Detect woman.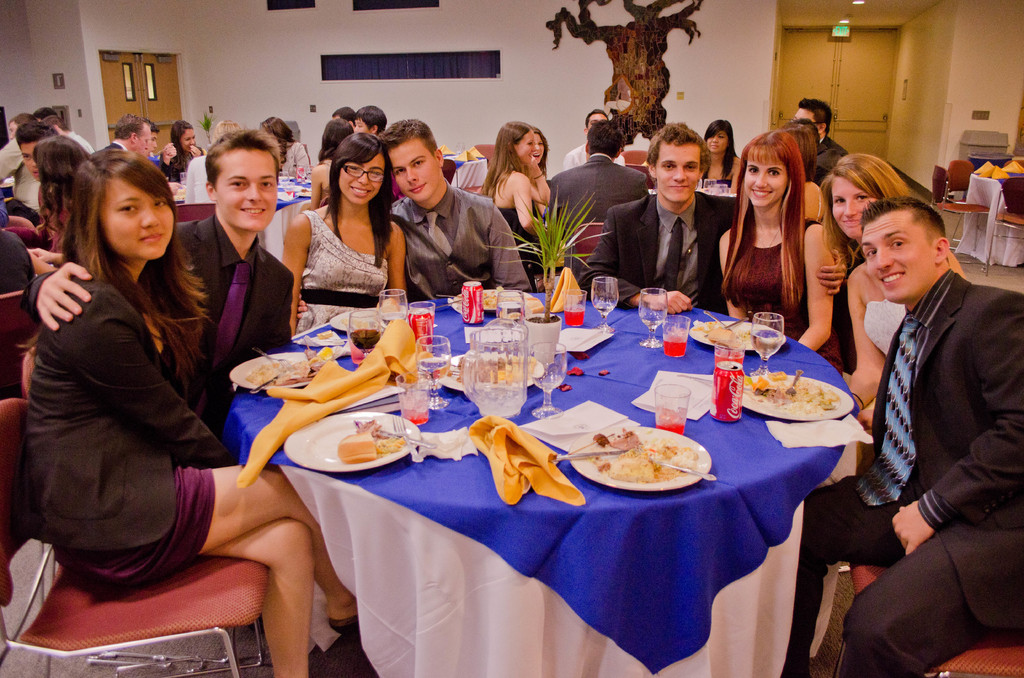
Detected at 13 136 92 270.
